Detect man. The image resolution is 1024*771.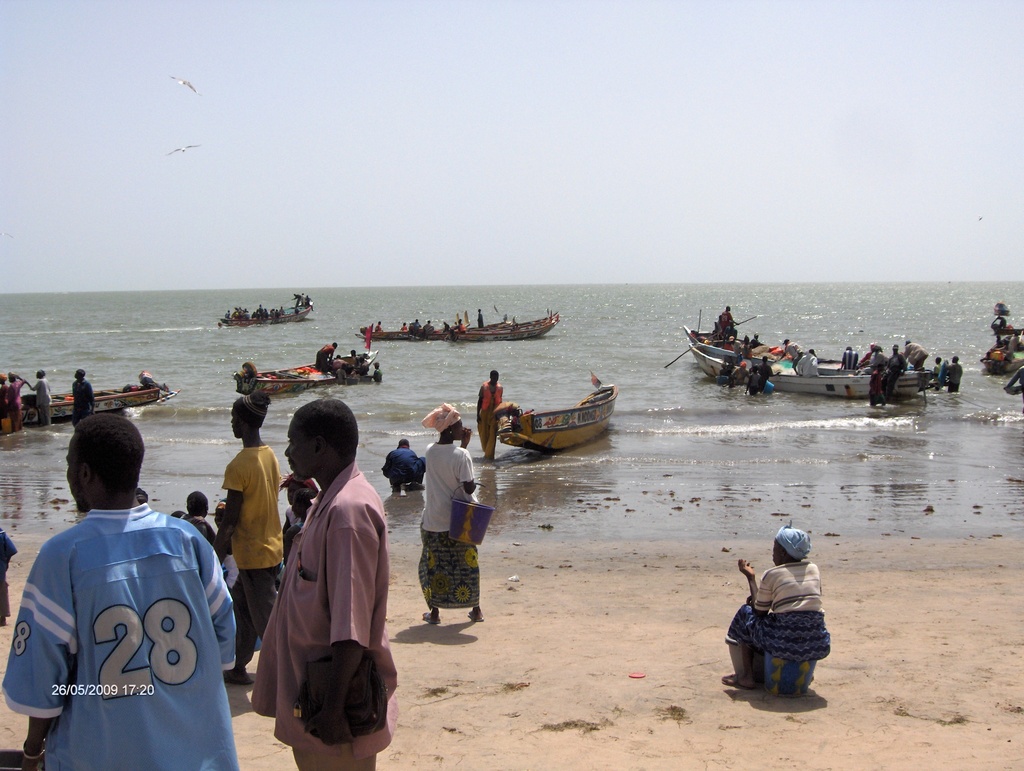
721 305 740 340.
